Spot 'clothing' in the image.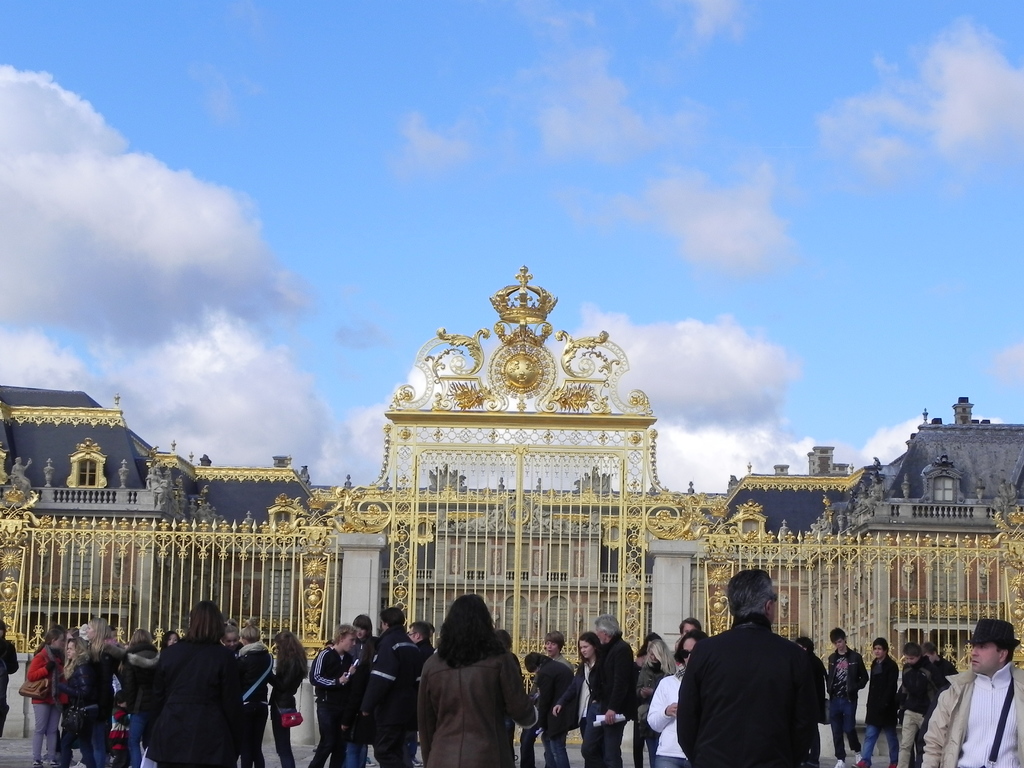
'clothing' found at {"x1": 865, "y1": 657, "x2": 900, "y2": 762}.
